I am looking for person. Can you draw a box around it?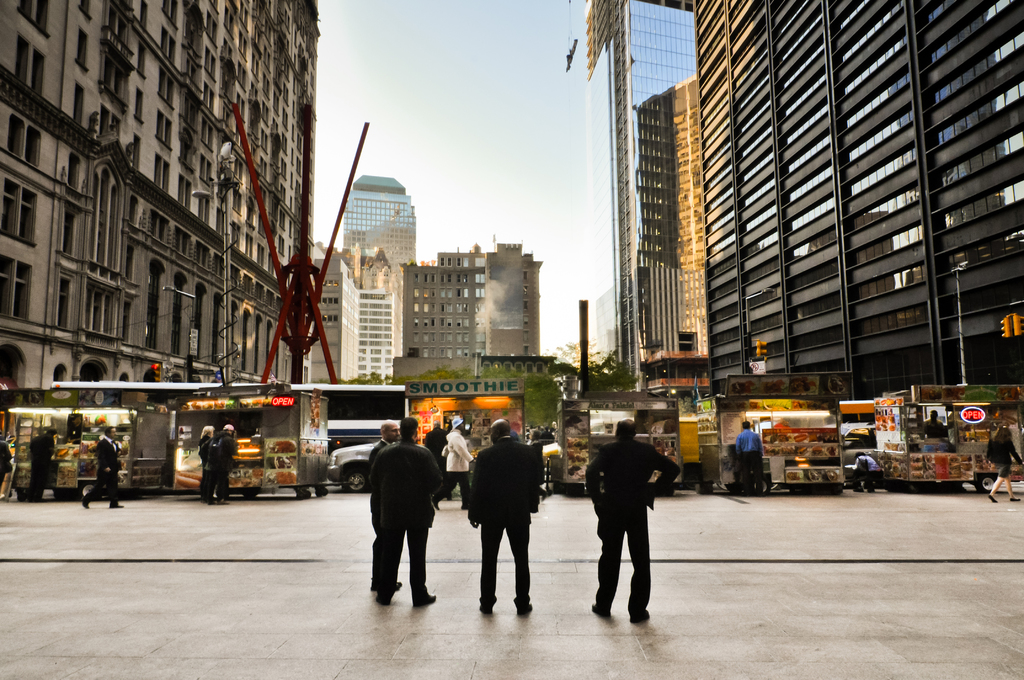
Sure, the bounding box is [584,417,683,622].
